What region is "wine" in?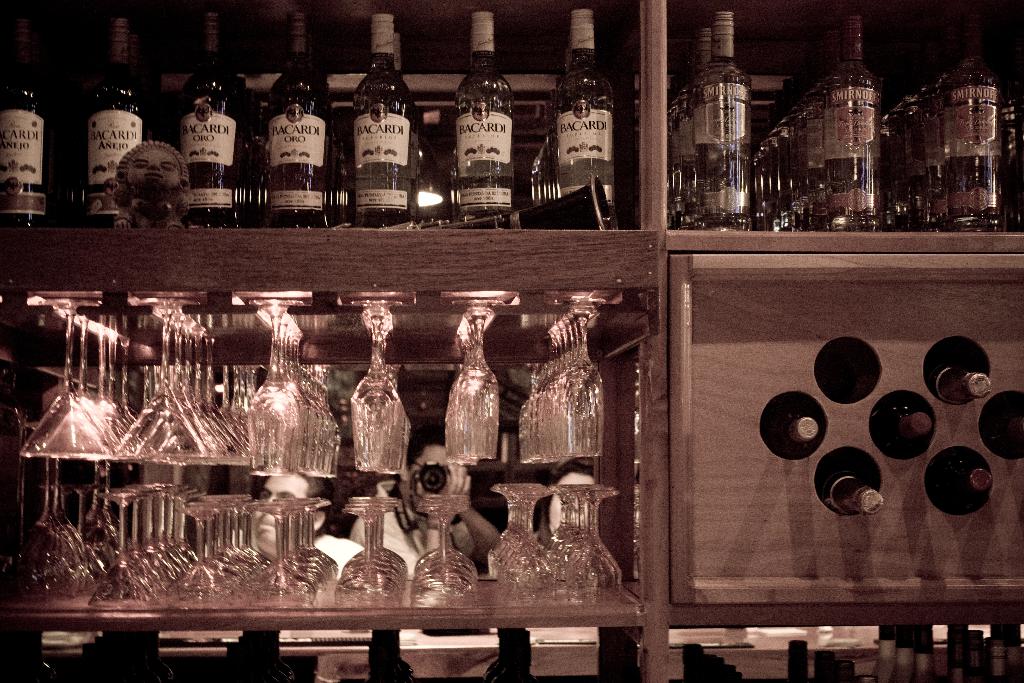
crop(346, 6, 409, 229).
